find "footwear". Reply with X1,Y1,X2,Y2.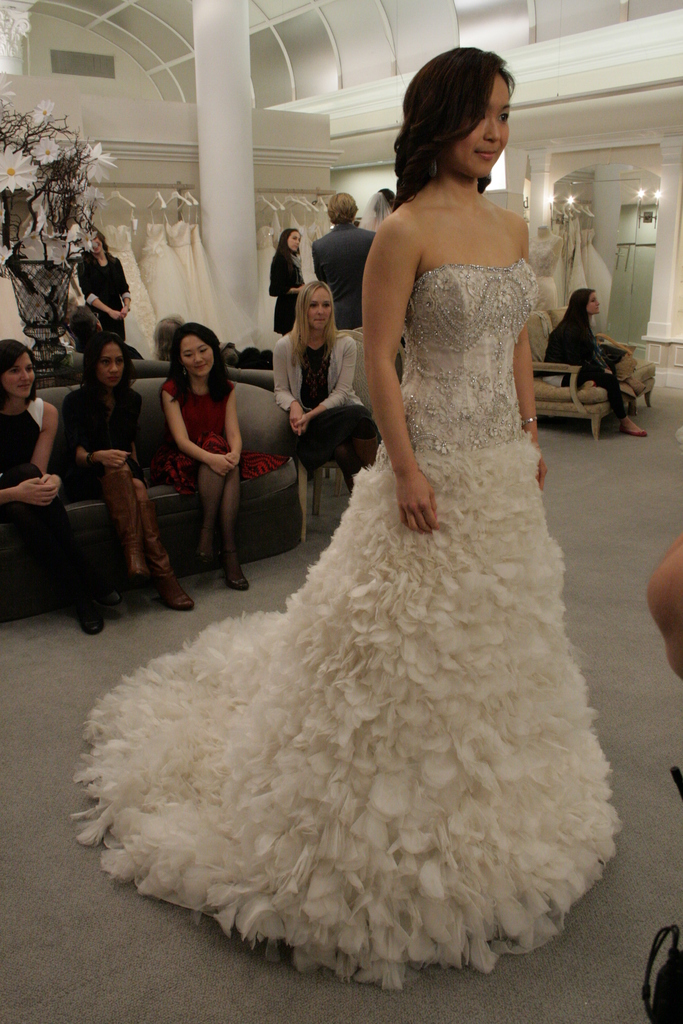
134,504,195,609.
